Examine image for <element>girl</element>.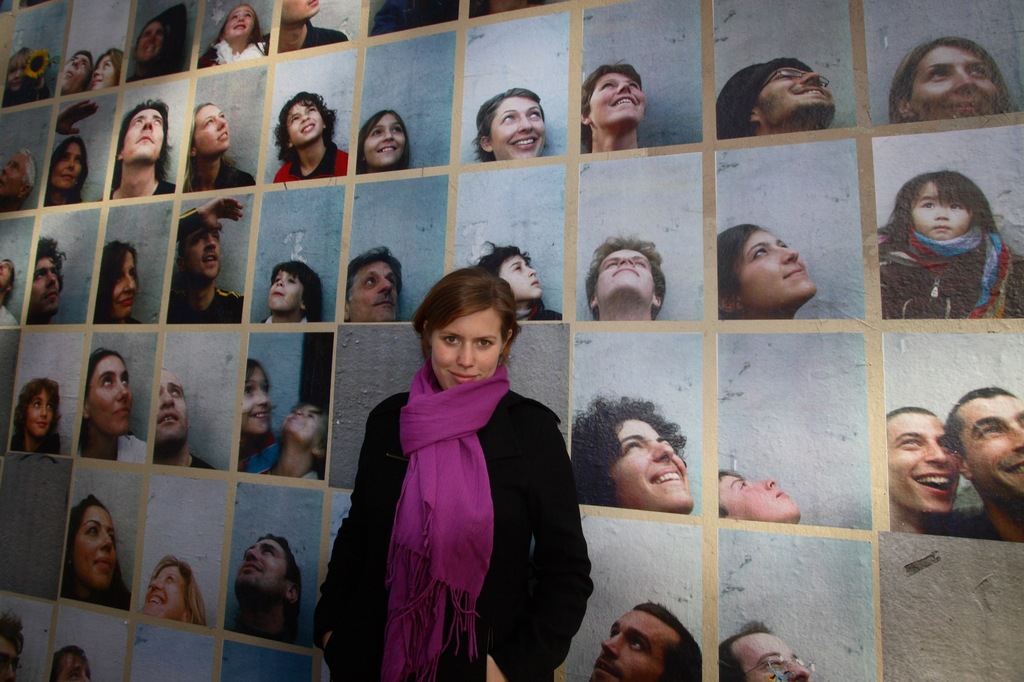
Examination result: [x1=79, y1=348, x2=152, y2=460].
